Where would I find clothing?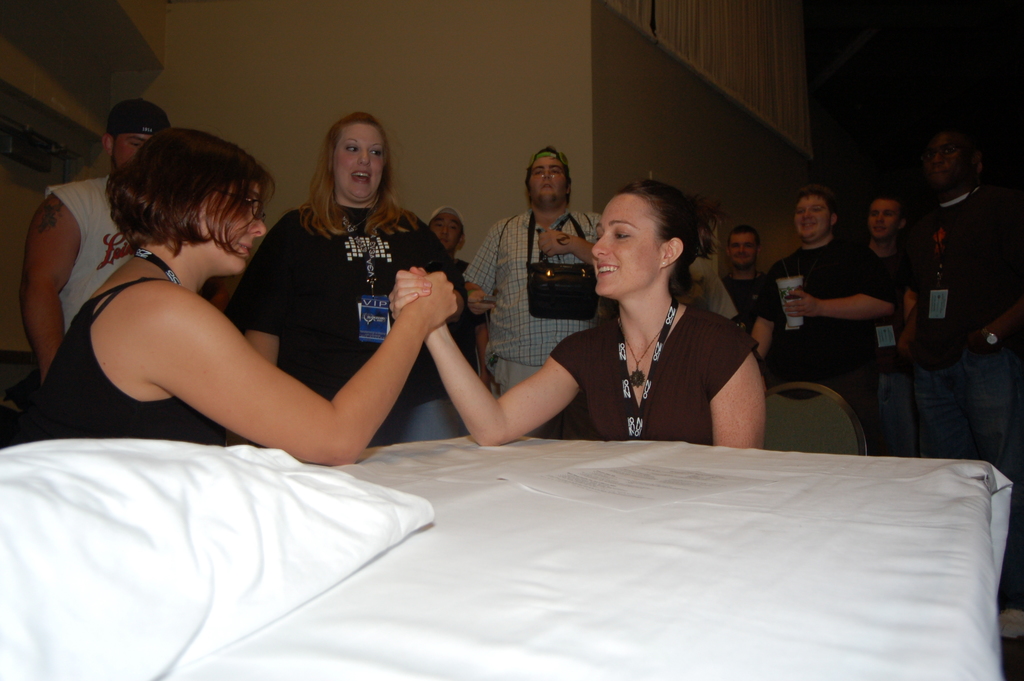
At (x1=19, y1=277, x2=243, y2=446).
